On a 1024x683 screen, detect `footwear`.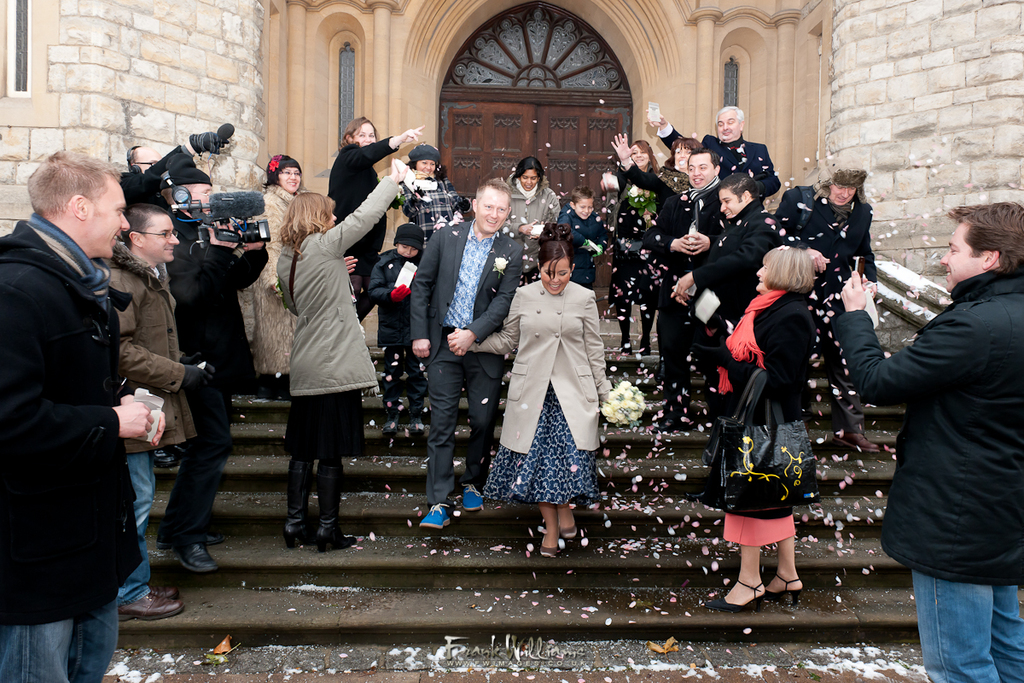
crop(620, 342, 631, 354).
